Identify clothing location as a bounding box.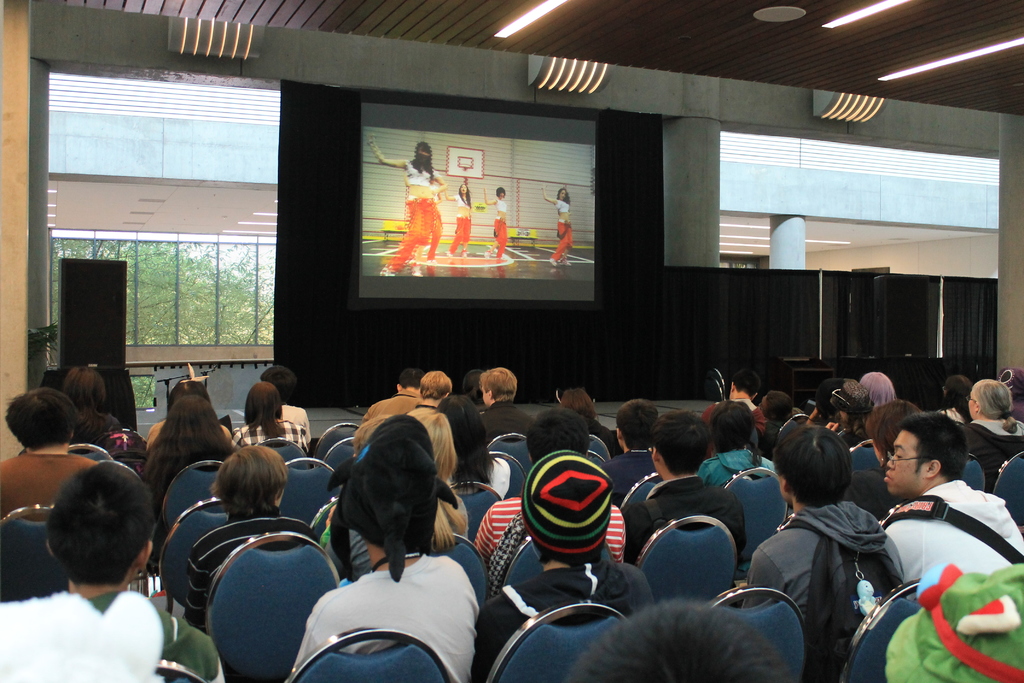
{"left": 359, "top": 392, "right": 419, "bottom": 420}.
